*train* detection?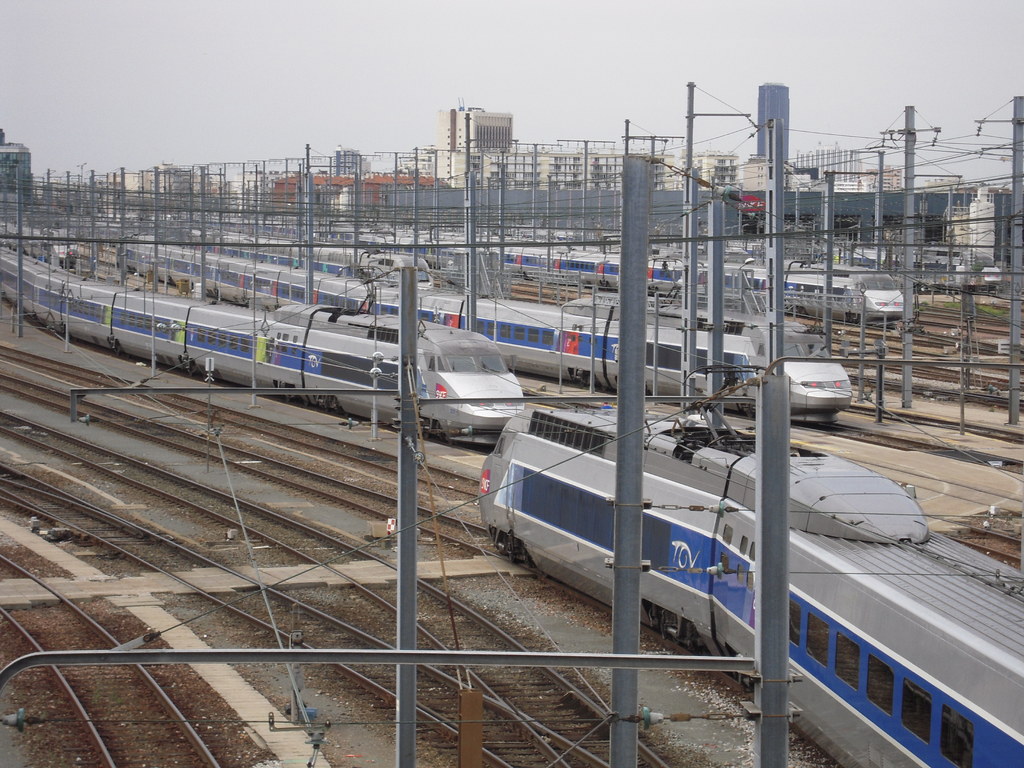
{"left": 133, "top": 224, "right": 433, "bottom": 291}
